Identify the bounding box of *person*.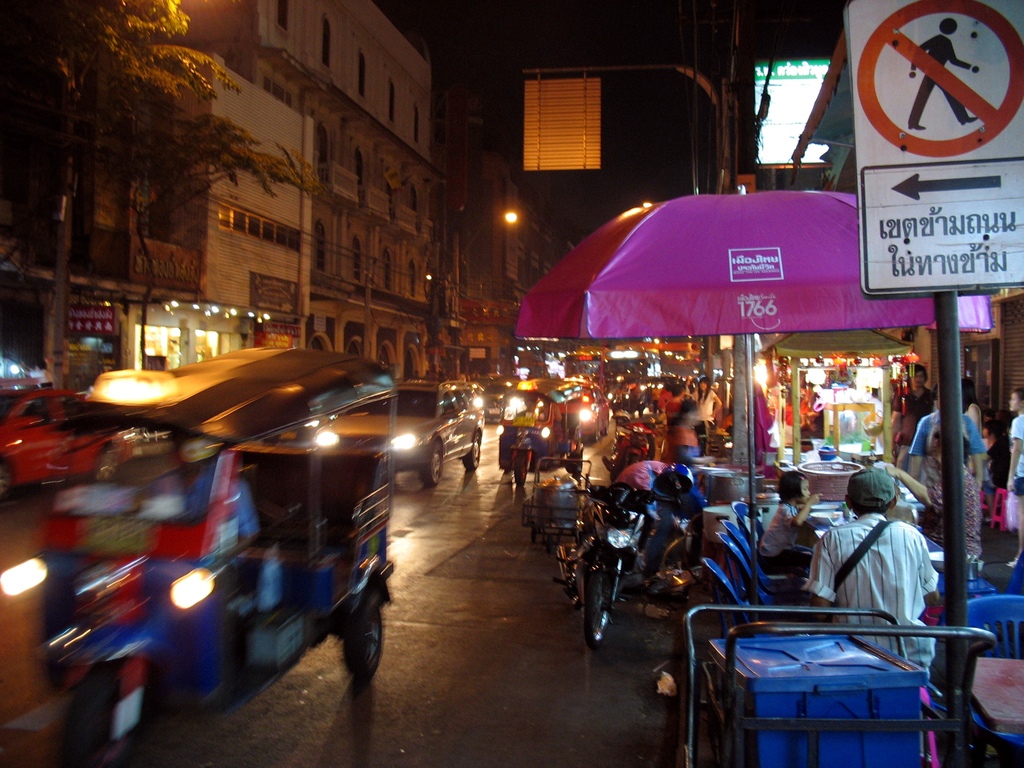
pyautogui.locateOnScreen(902, 388, 978, 479).
